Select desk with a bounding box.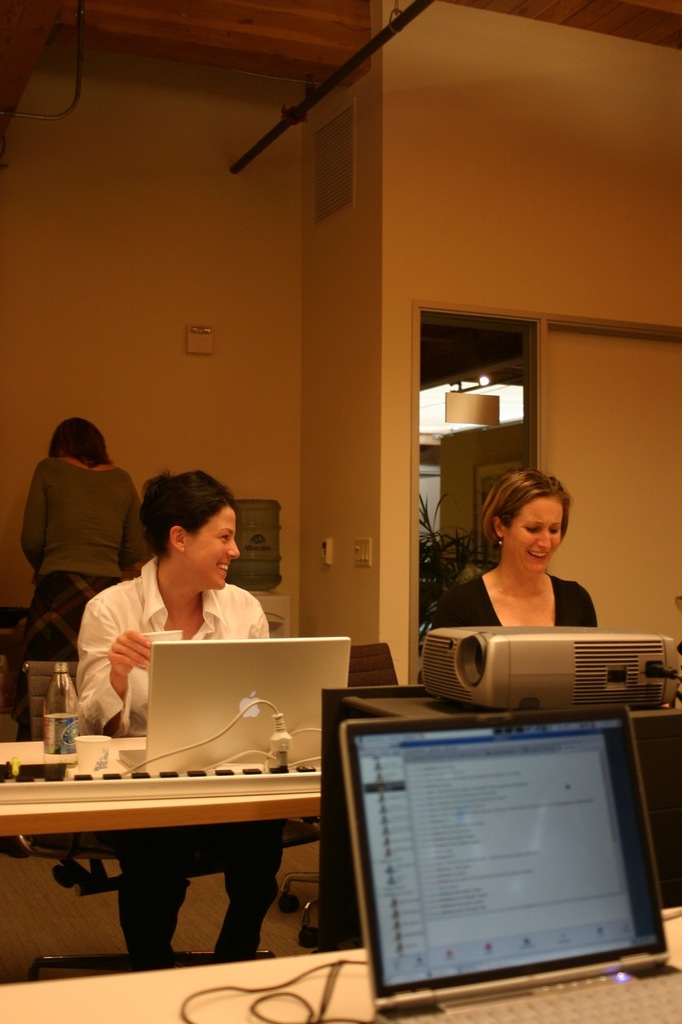
(10, 641, 389, 946).
